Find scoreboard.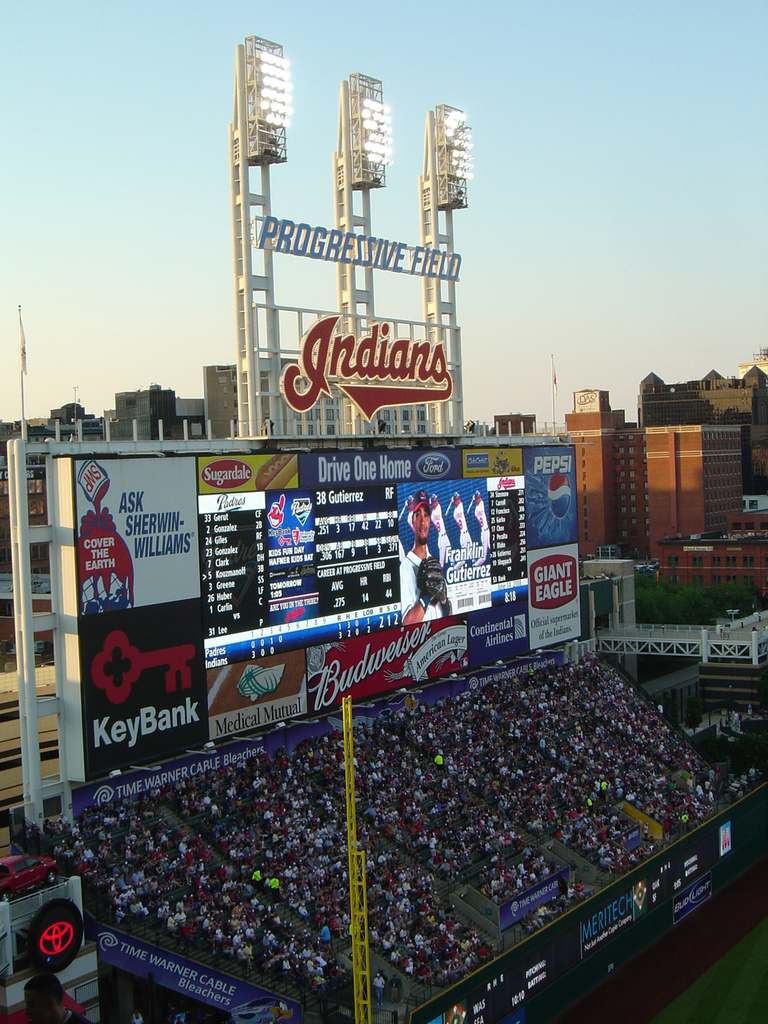
[62,437,550,778].
